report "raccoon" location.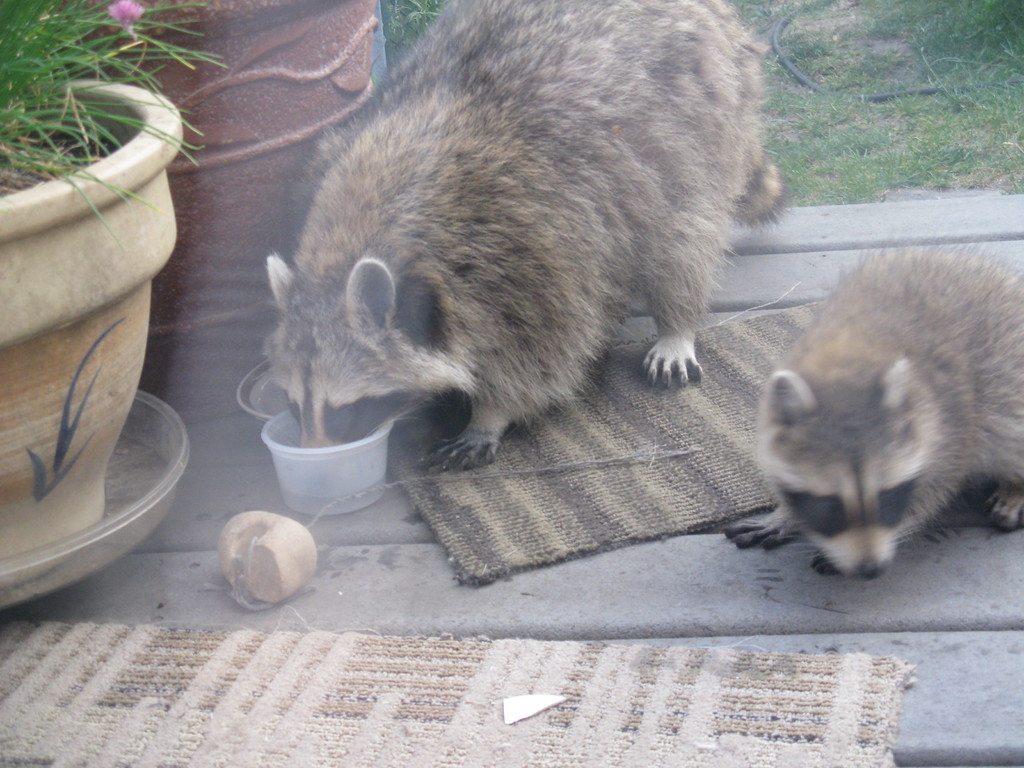
Report: <bbox>728, 244, 1023, 579</bbox>.
